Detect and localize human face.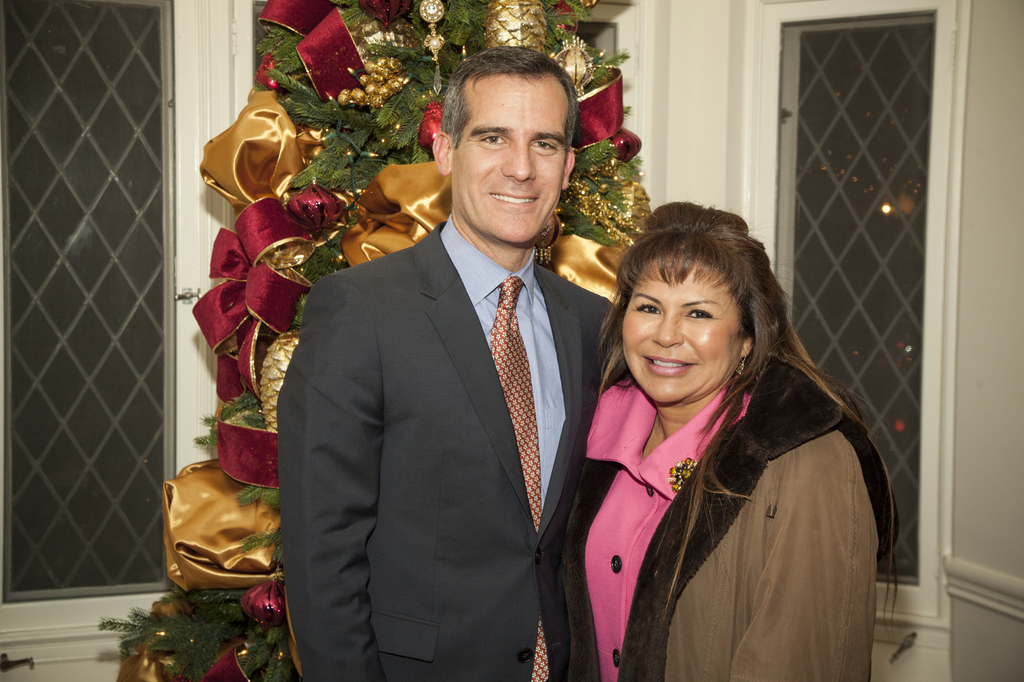
Localized at 618 258 748 400.
